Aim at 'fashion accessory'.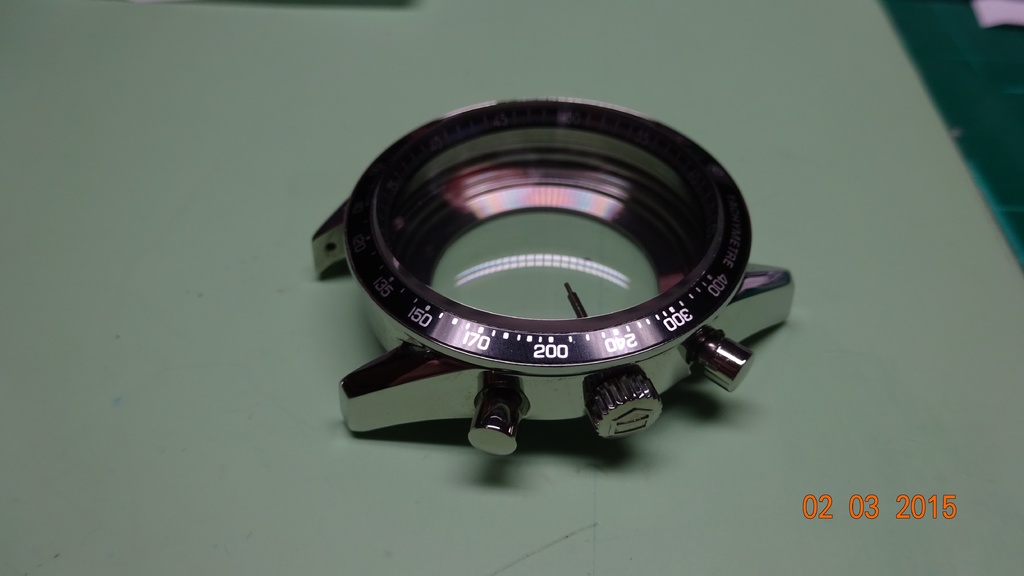
Aimed at (309,92,795,459).
